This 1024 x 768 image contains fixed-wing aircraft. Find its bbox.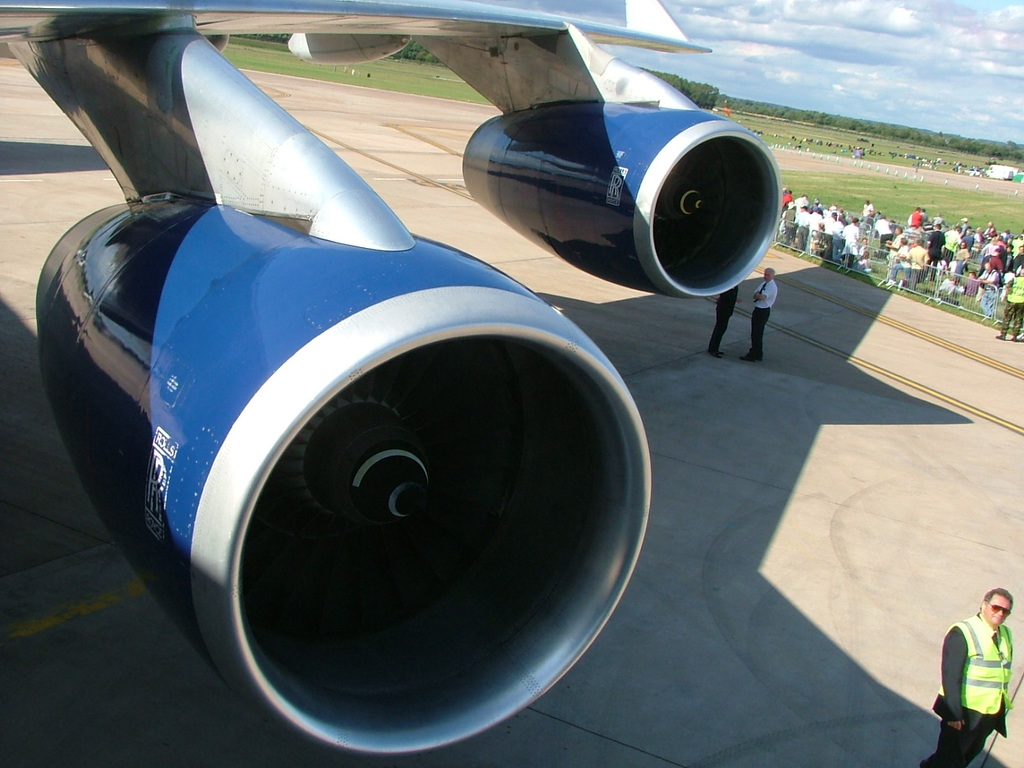
x1=0 y1=0 x2=785 y2=759.
